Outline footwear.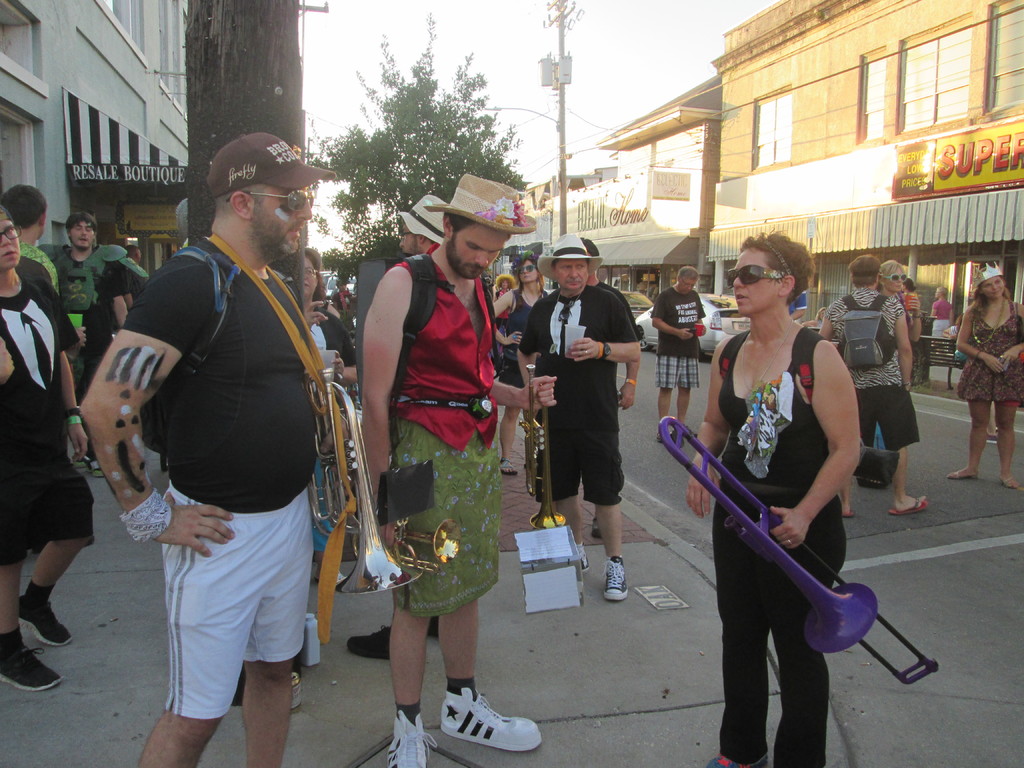
Outline: Rect(998, 477, 1017, 491).
